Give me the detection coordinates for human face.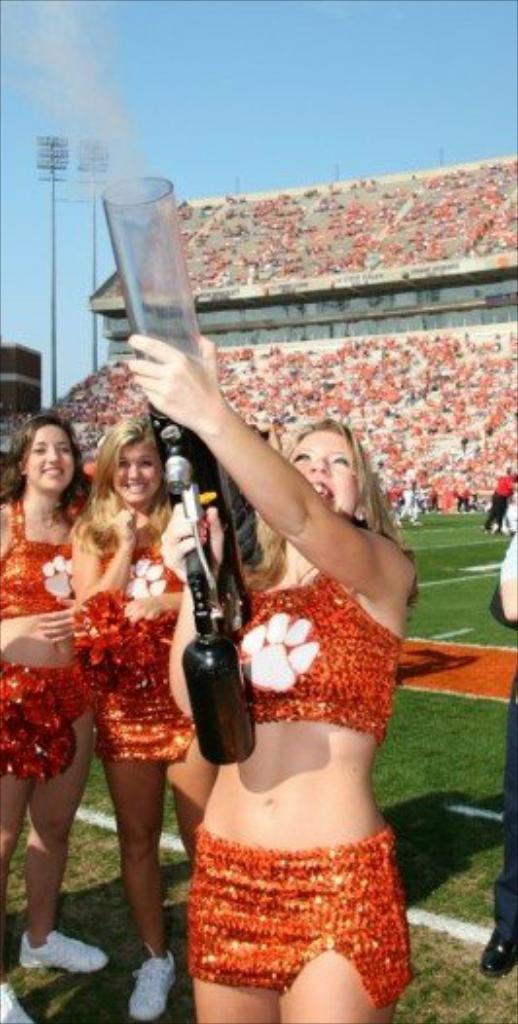
x1=111, y1=442, x2=162, y2=504.
